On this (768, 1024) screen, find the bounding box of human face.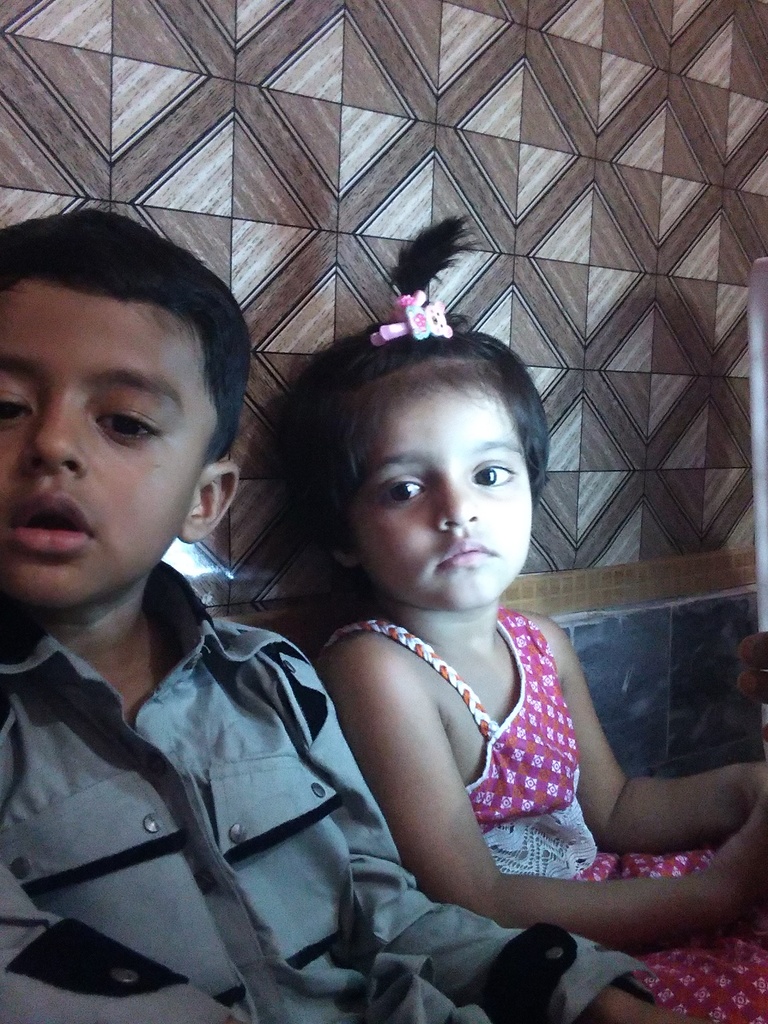
Bounding box: region(1, 283, 174, 617).
